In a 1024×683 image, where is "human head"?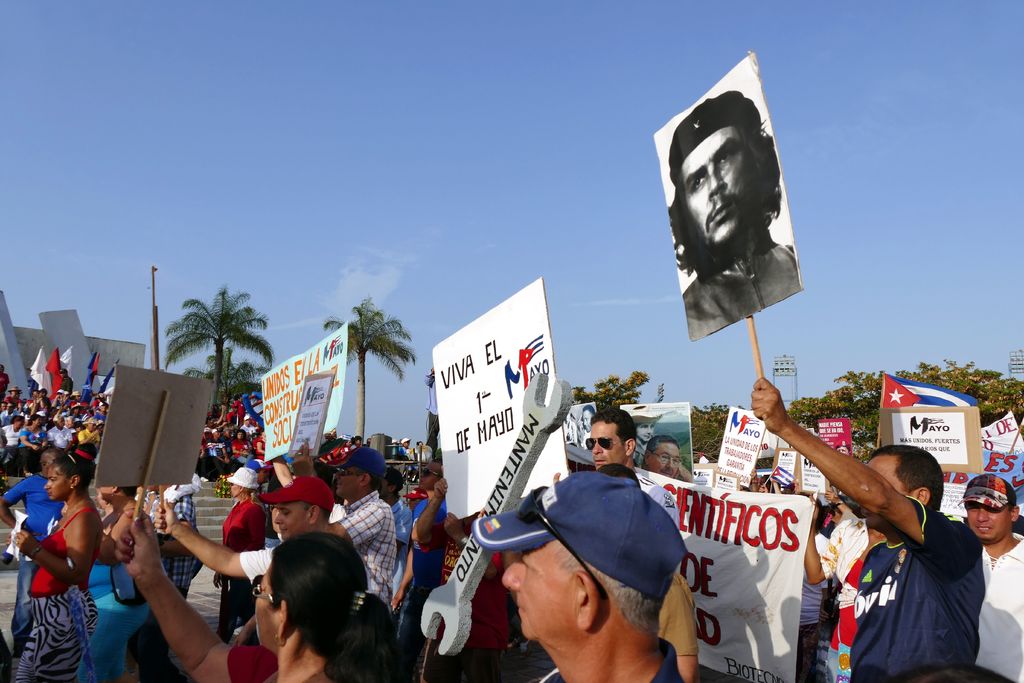
(642, 436, 681, 479).
